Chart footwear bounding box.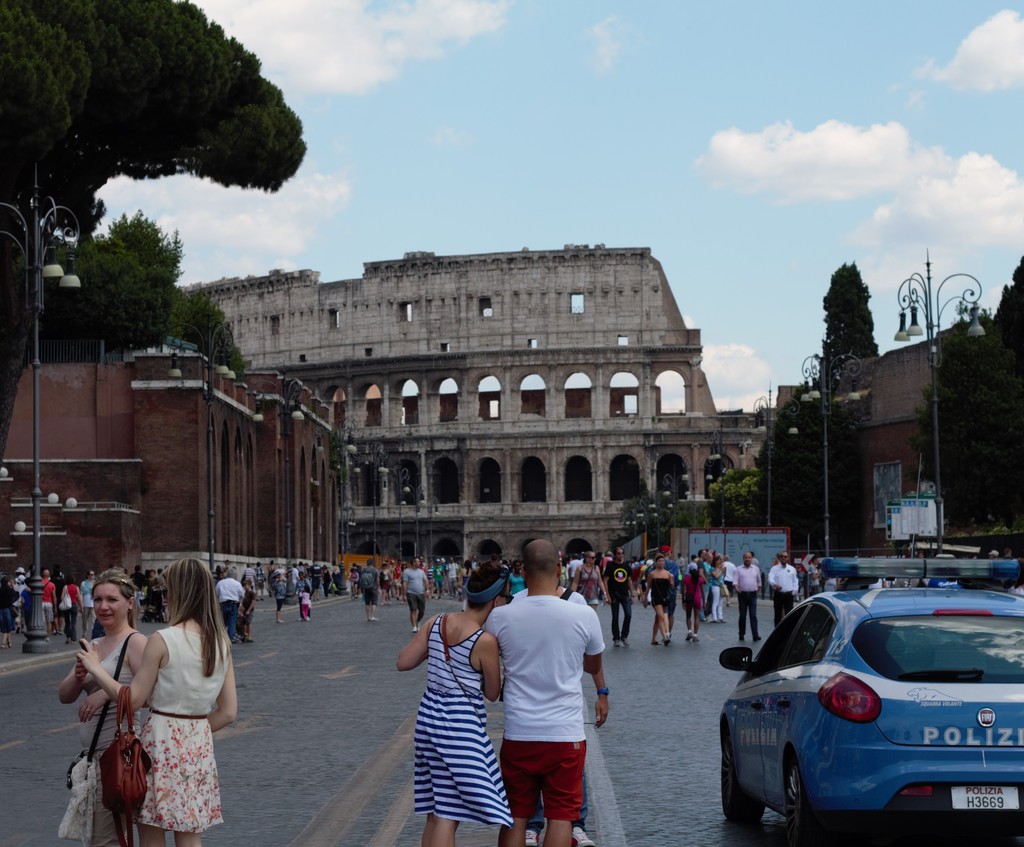
Charted: bbox=(684, 632, 689, 639).
